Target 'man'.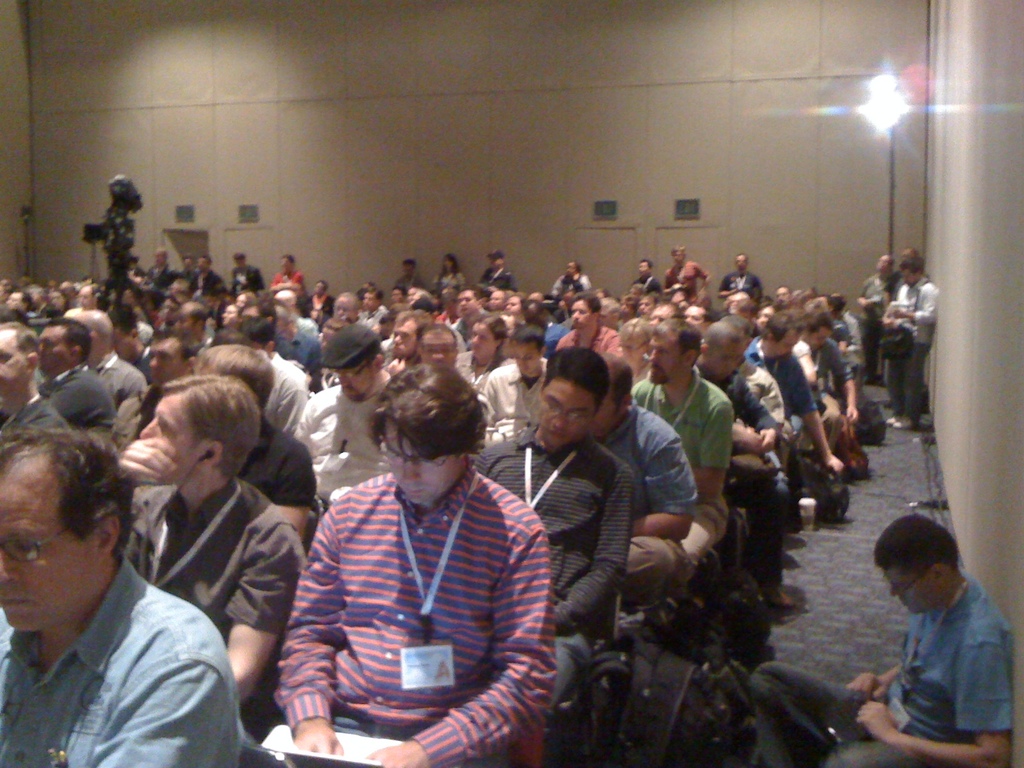
Target region: left=299, top=328, right=402, bottom=511.
